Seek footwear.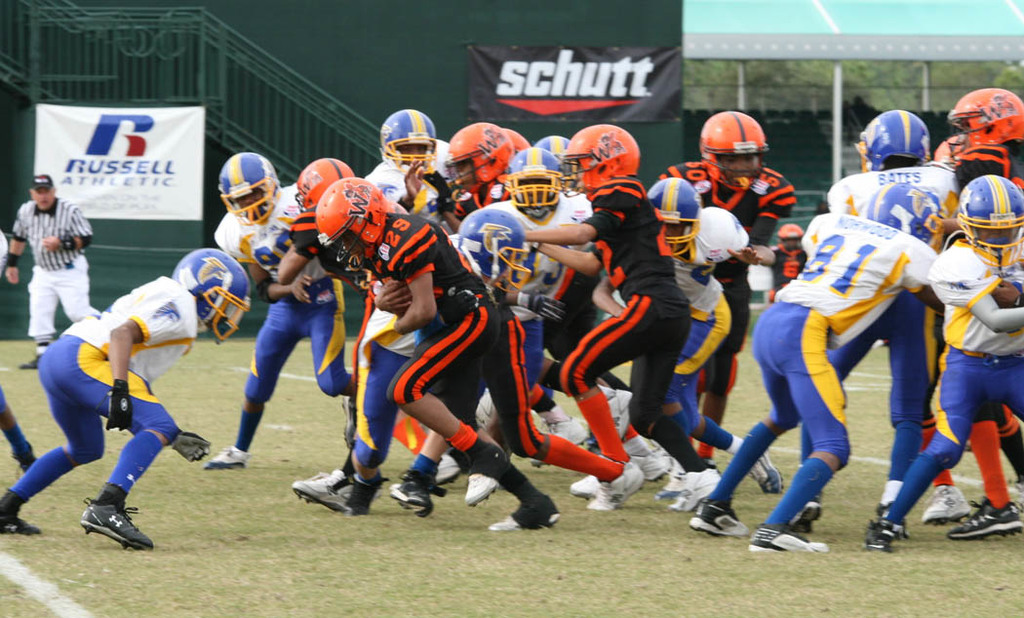
select_region(548, 415, 593, 449).
